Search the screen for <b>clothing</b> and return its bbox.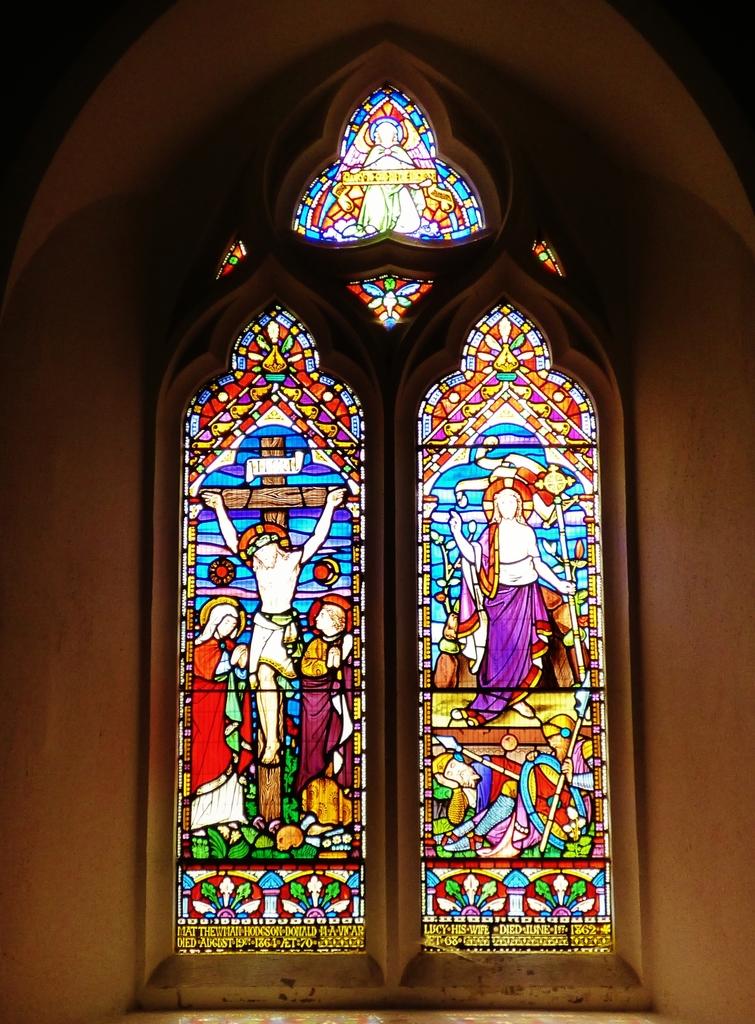
Found: 188,640,256,827.
